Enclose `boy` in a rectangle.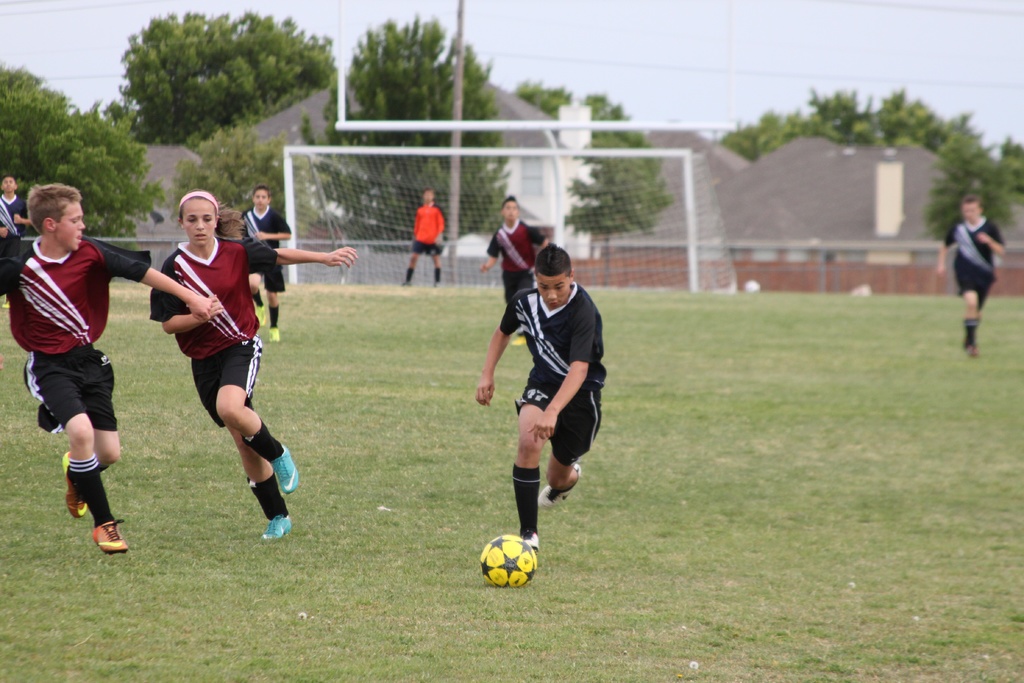
(x1=404, y1=188, x2=446, y2=286).
